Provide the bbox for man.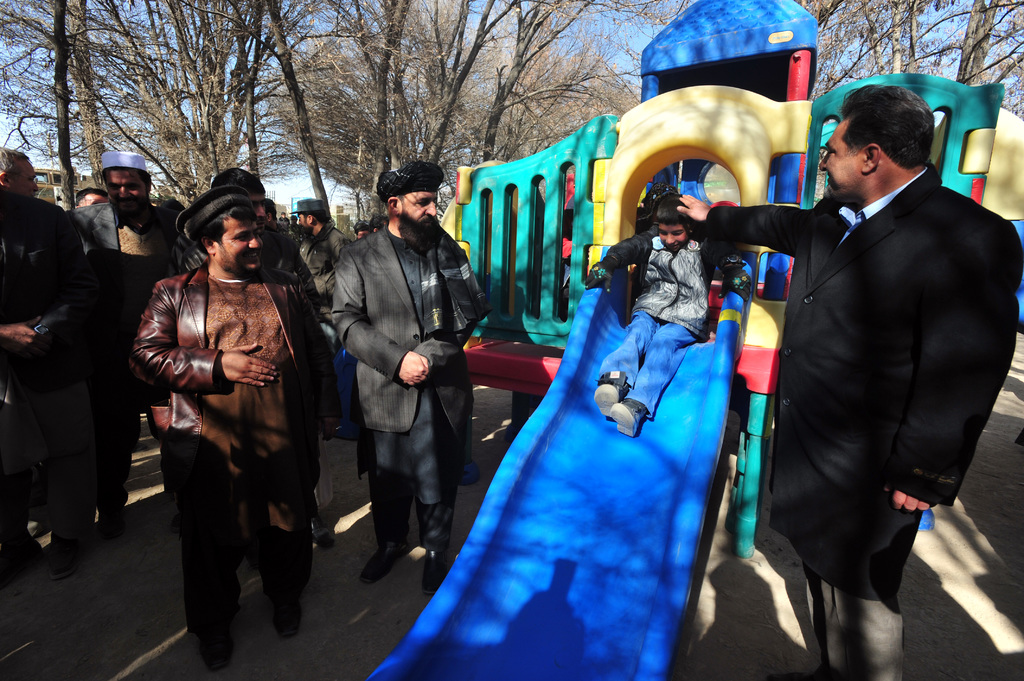
region(64, 156, 189, 536).
